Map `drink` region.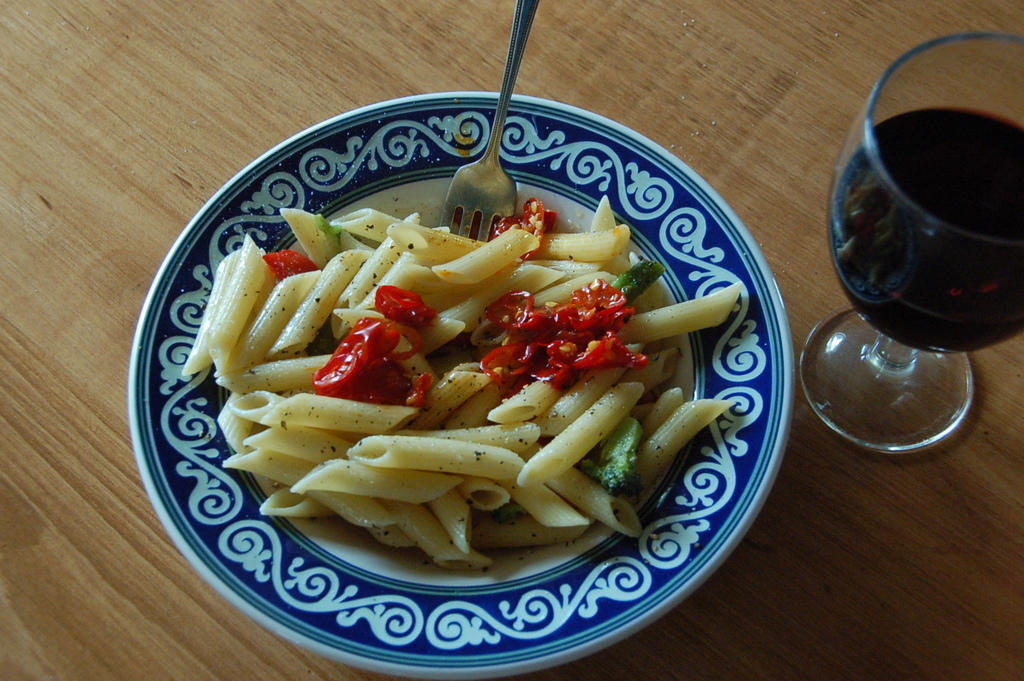
Mapped to <bbox>825, 108, 1023, 353</bbox>.
